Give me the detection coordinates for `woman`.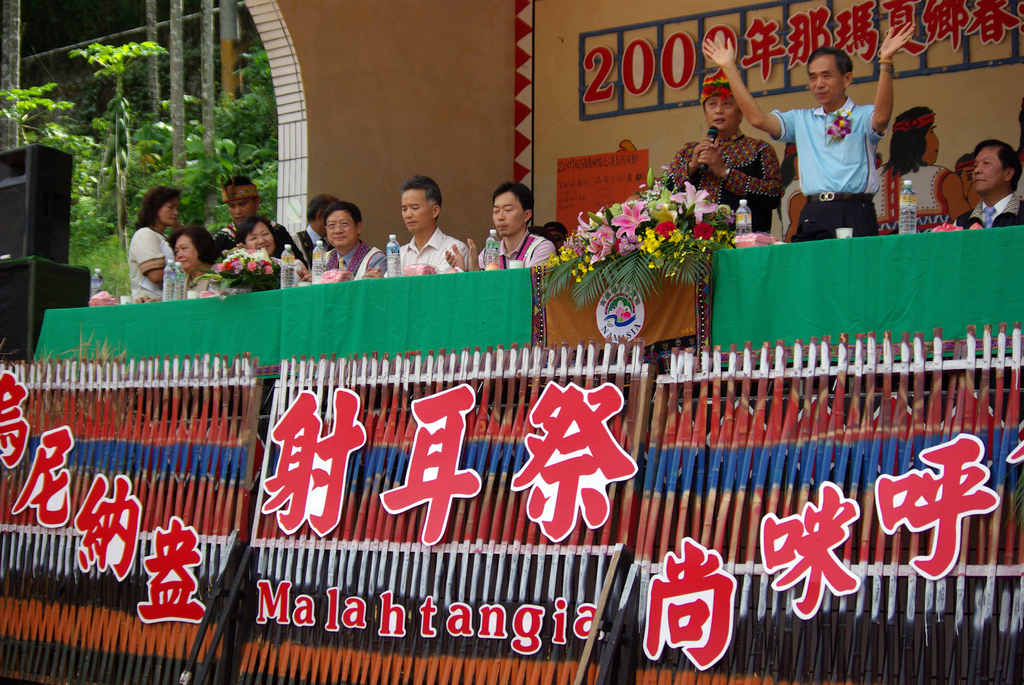
124:182:181:297.
